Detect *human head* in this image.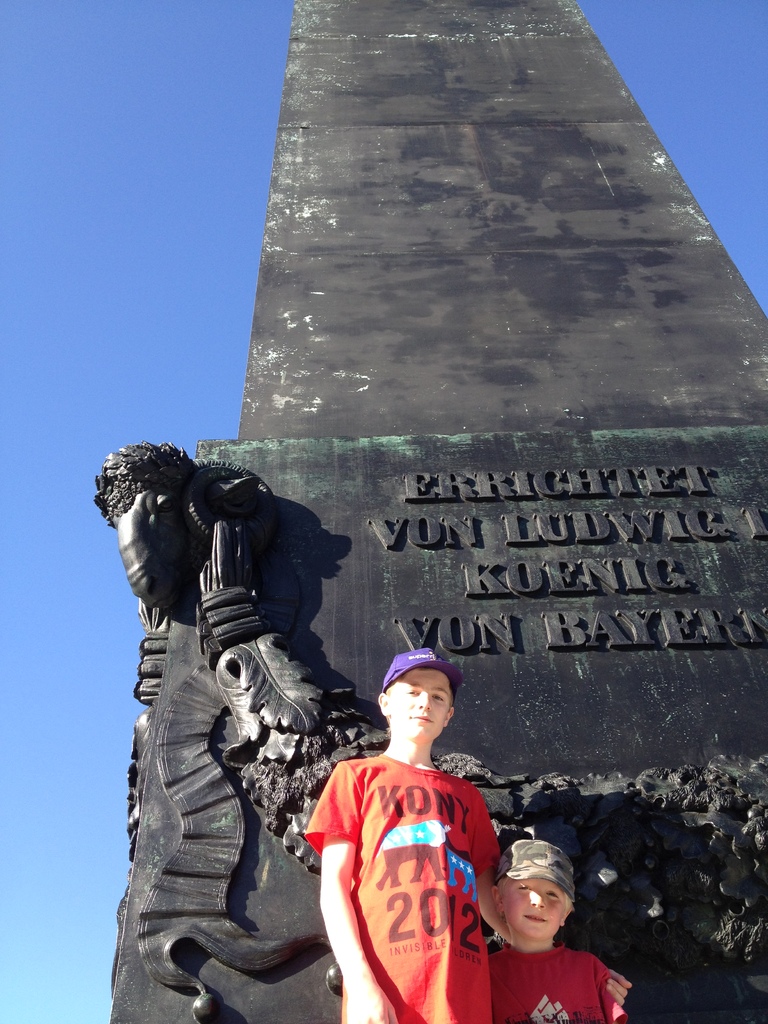
Detection: [491, 843, 575, 942].
